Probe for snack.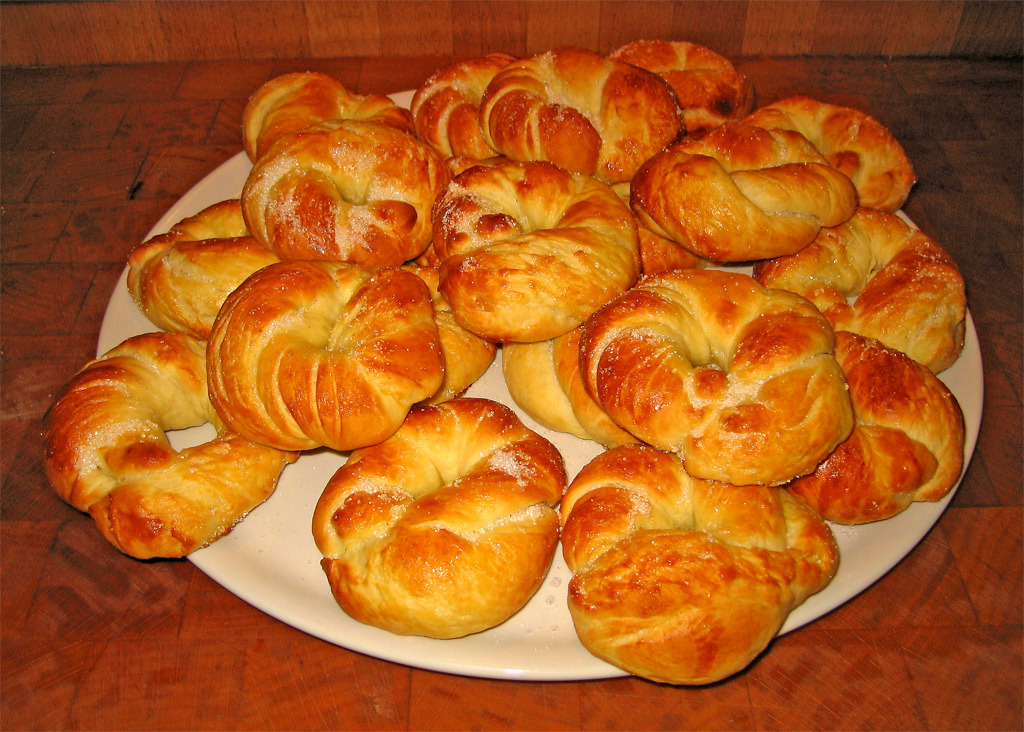
Probe result: pyautogui.locateOnScreen(808, 334, 962, 517).
